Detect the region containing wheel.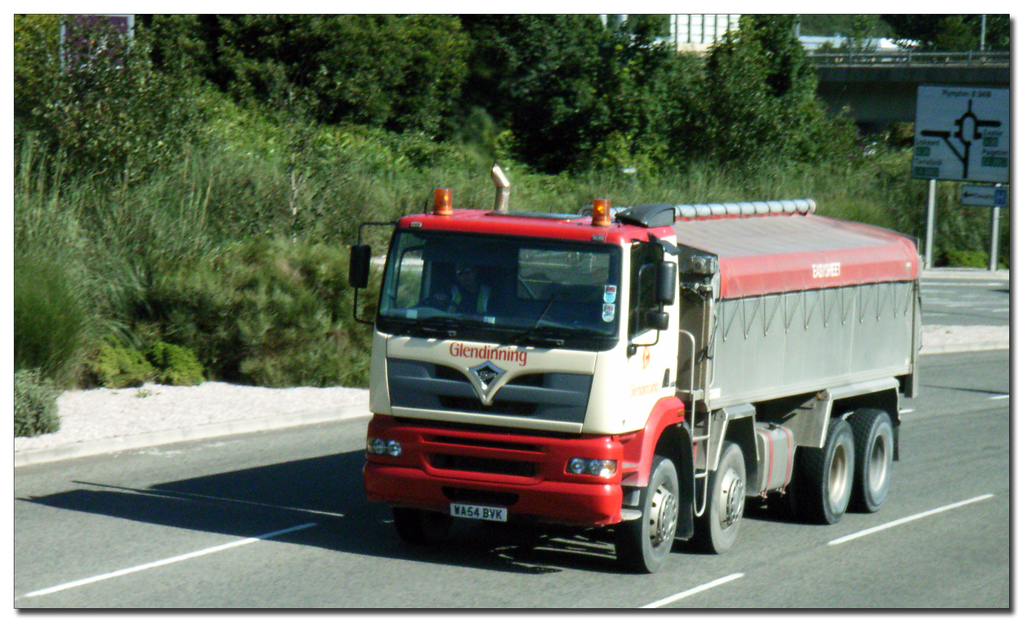
bbox=[846, 407, 901, 510].
